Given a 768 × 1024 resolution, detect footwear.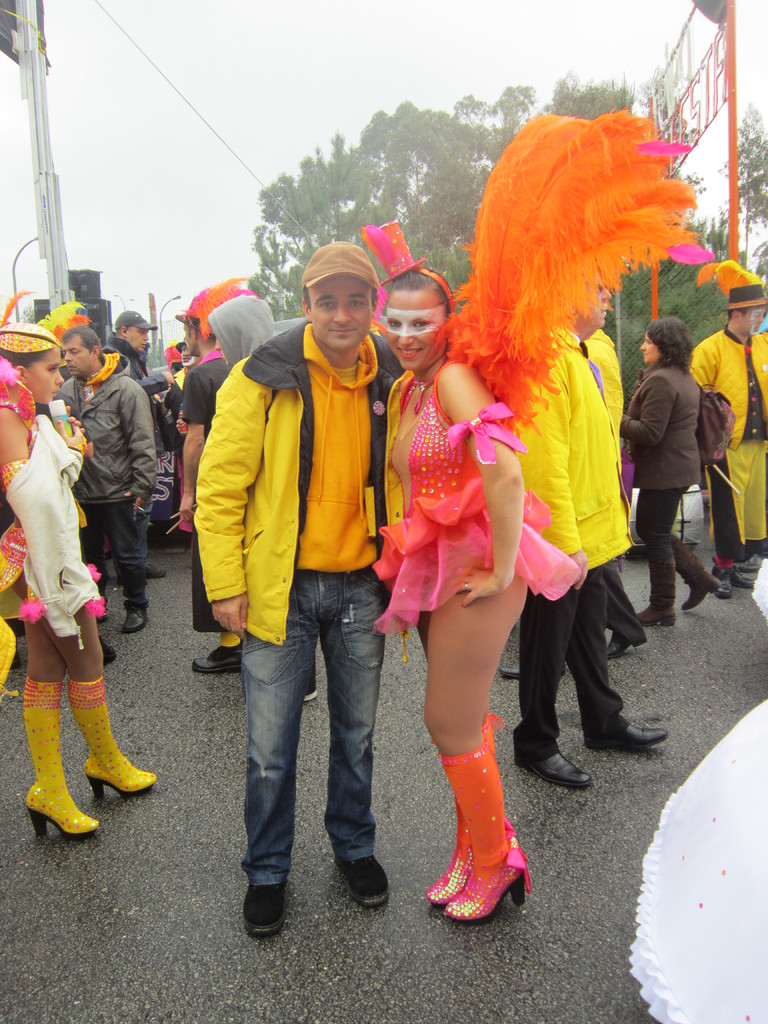
box(62, 680, 158, 801).
